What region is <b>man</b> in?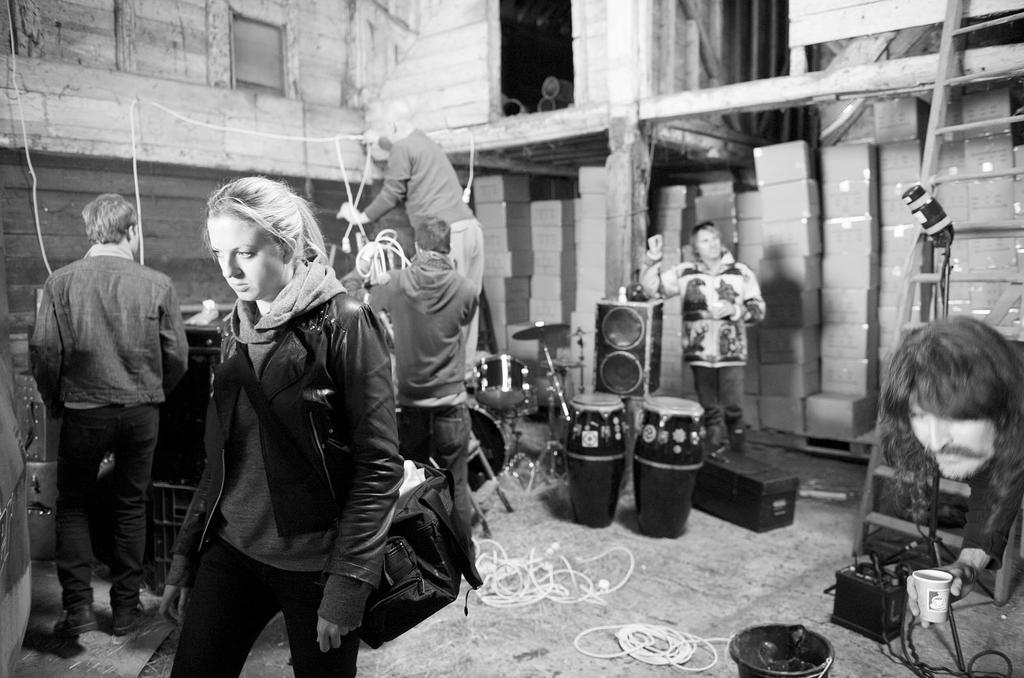
bbox(340, 96, 491, 372).
